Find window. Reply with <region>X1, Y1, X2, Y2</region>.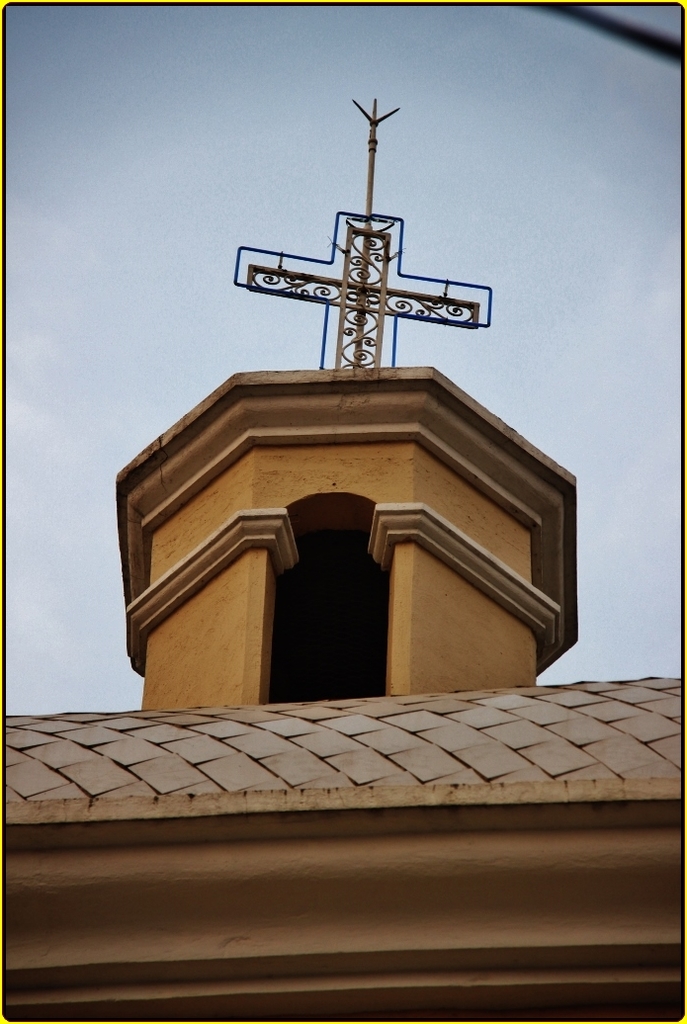
<region>267, 496, 387, 698</region>.
